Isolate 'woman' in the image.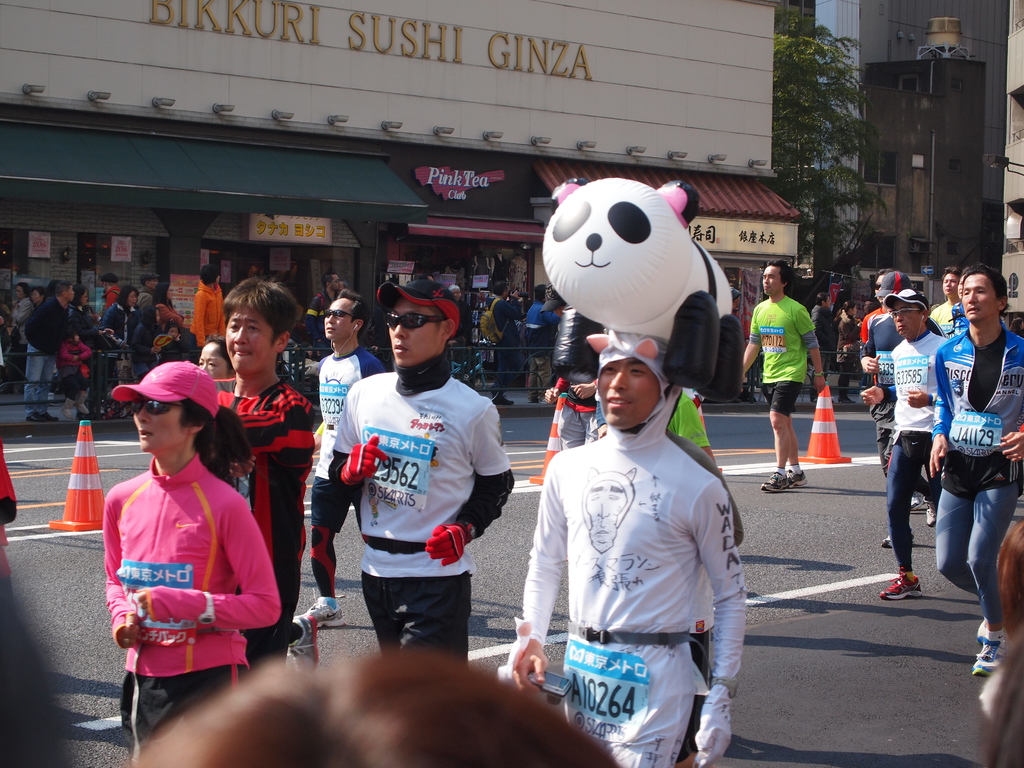
Isolated region: (65,285,115,421).
